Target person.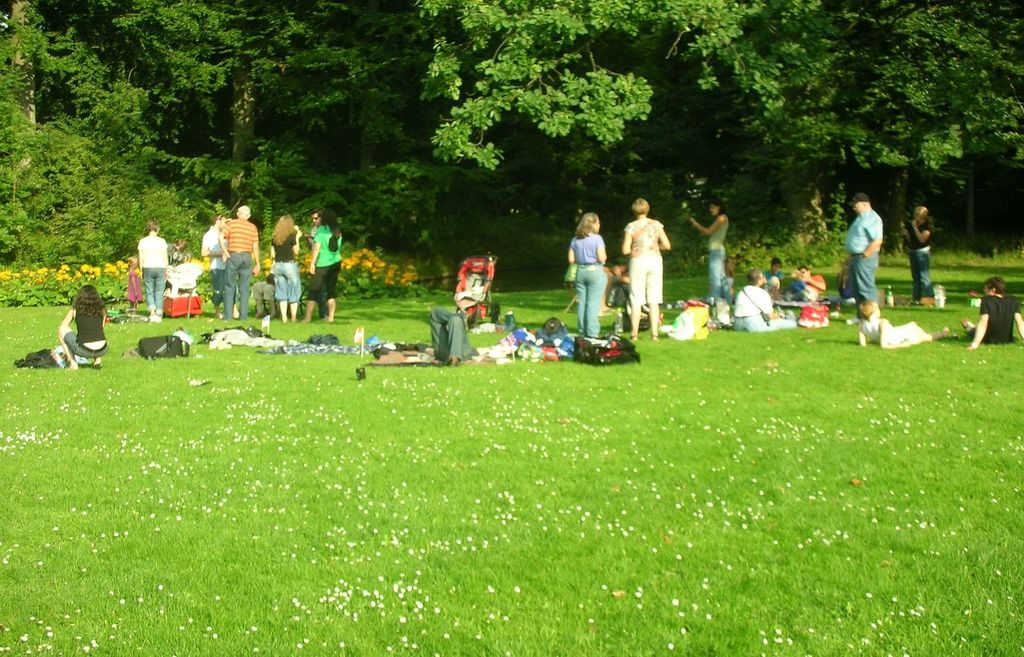
Target region: x1=263, y1=211, x2=302, y2=322.
